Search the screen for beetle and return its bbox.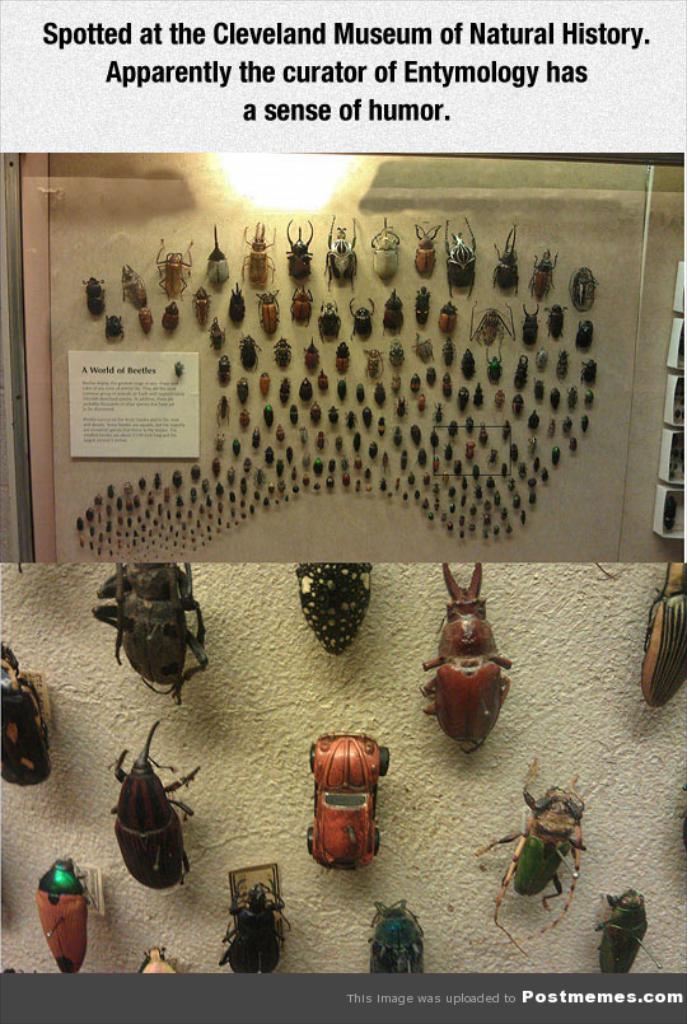
Found: [x1=441, y1=341, x2=455, y2=365].
